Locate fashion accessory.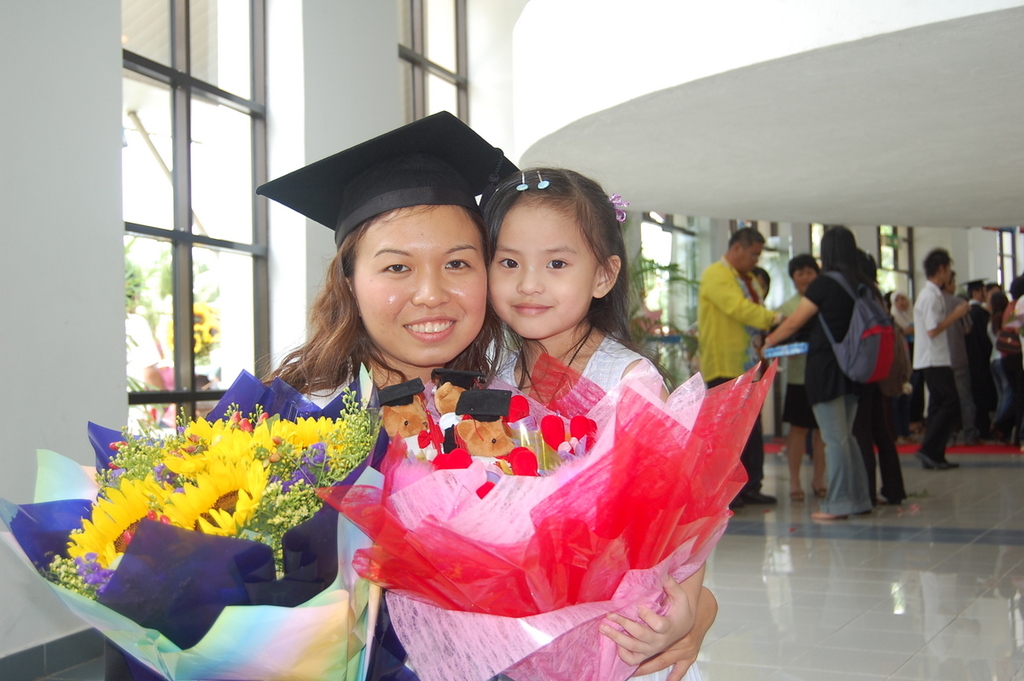
Bounding box: (610, 191, 631, 227).
